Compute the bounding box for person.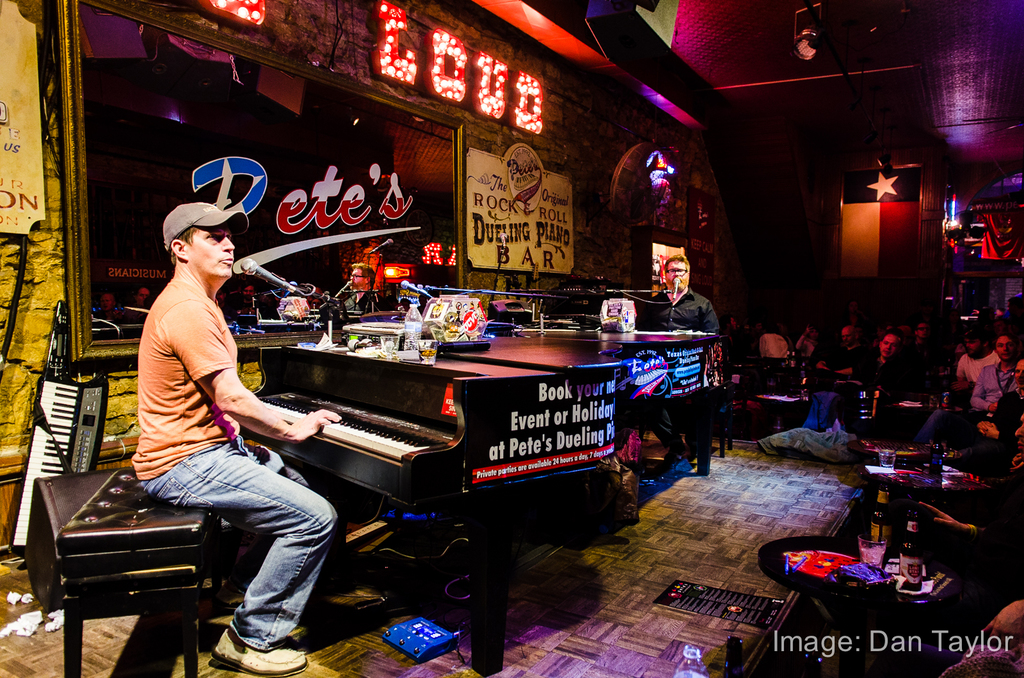
(948, 322, 1005, 387).
